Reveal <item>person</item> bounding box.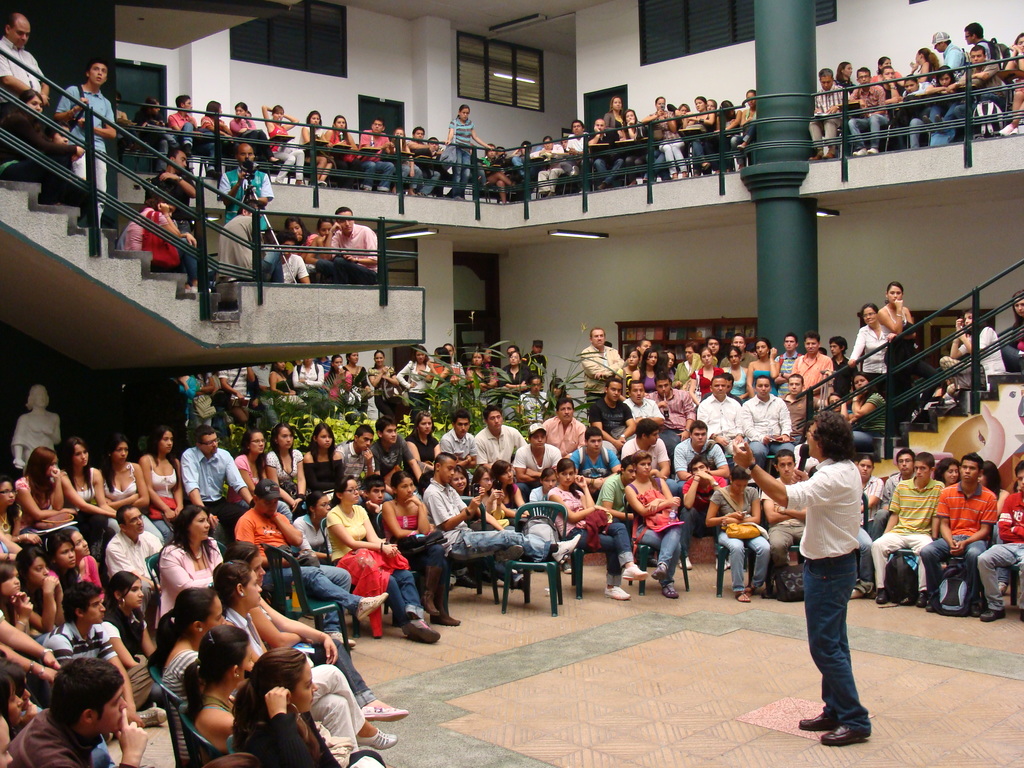
Revealed: <bbox>142, 186, 199, 286</bbox>.
